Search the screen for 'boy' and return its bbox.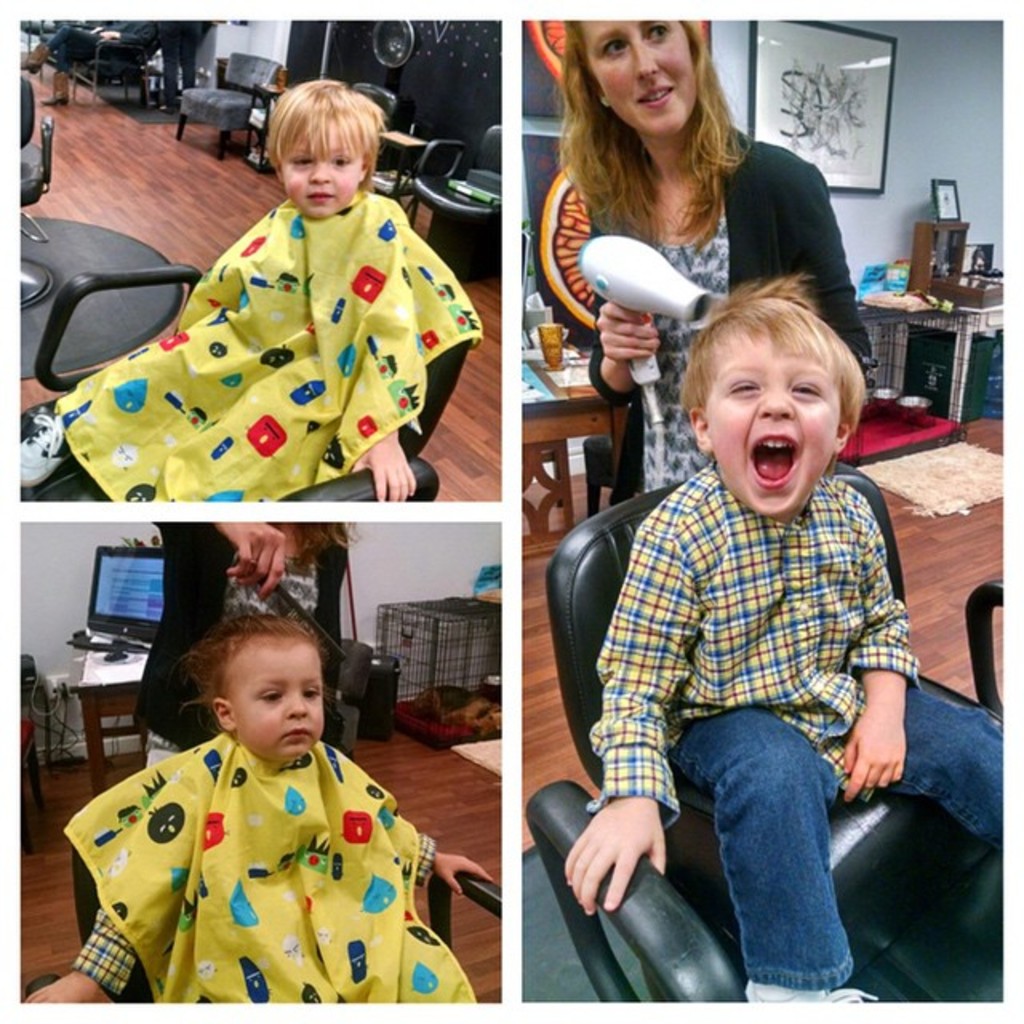
Found: (left=18, top=85, right=485, bottom=502).
